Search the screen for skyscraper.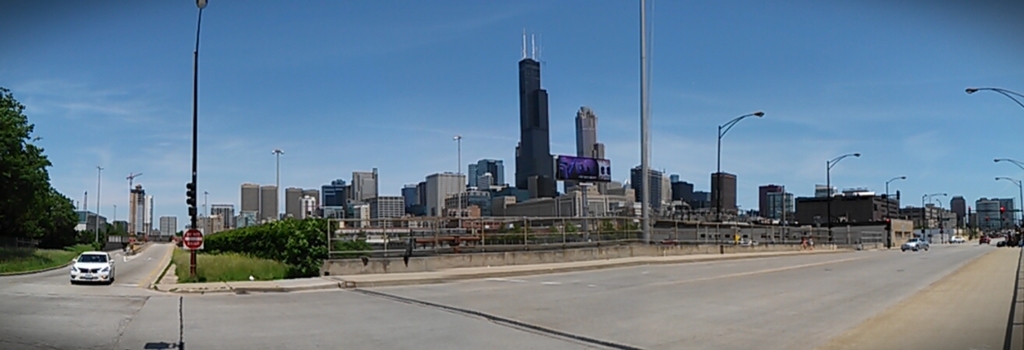
Found at 974, 202, 1023, 230.
